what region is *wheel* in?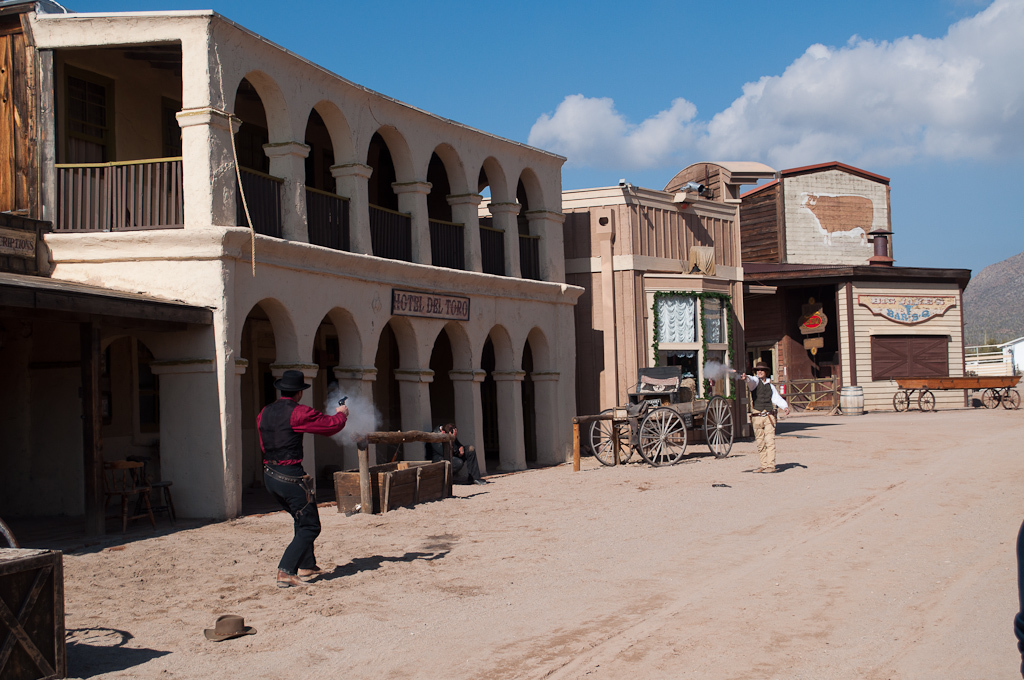
[919, 386, 937, 414].
